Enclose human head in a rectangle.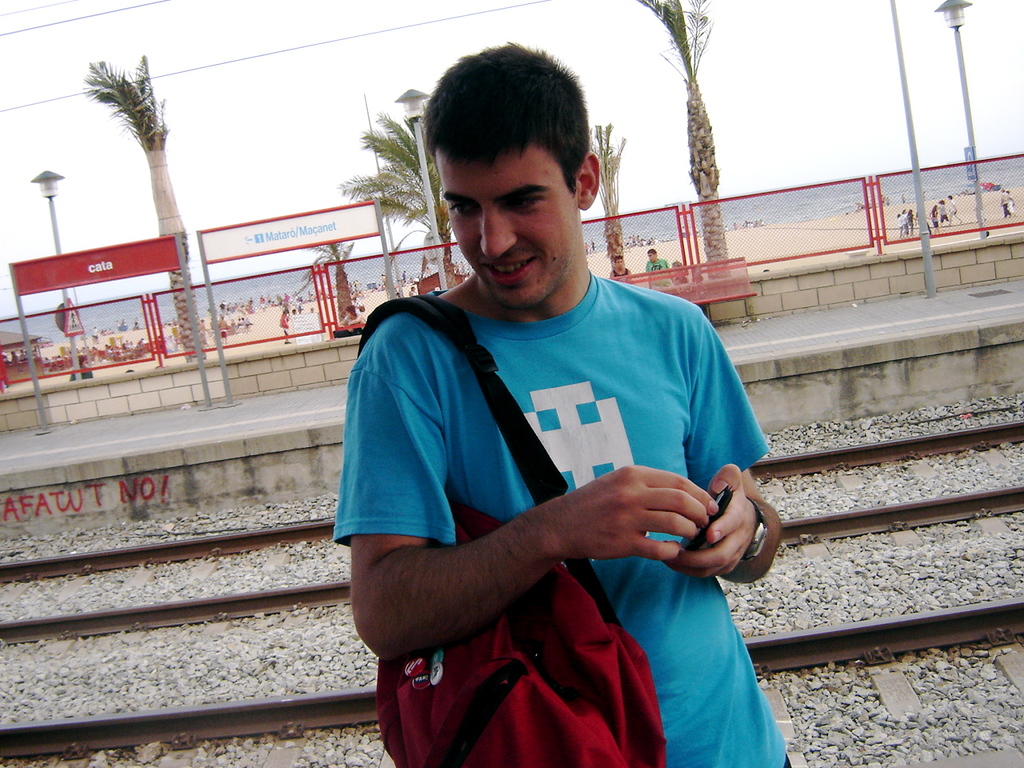
[406,38,602,295].
